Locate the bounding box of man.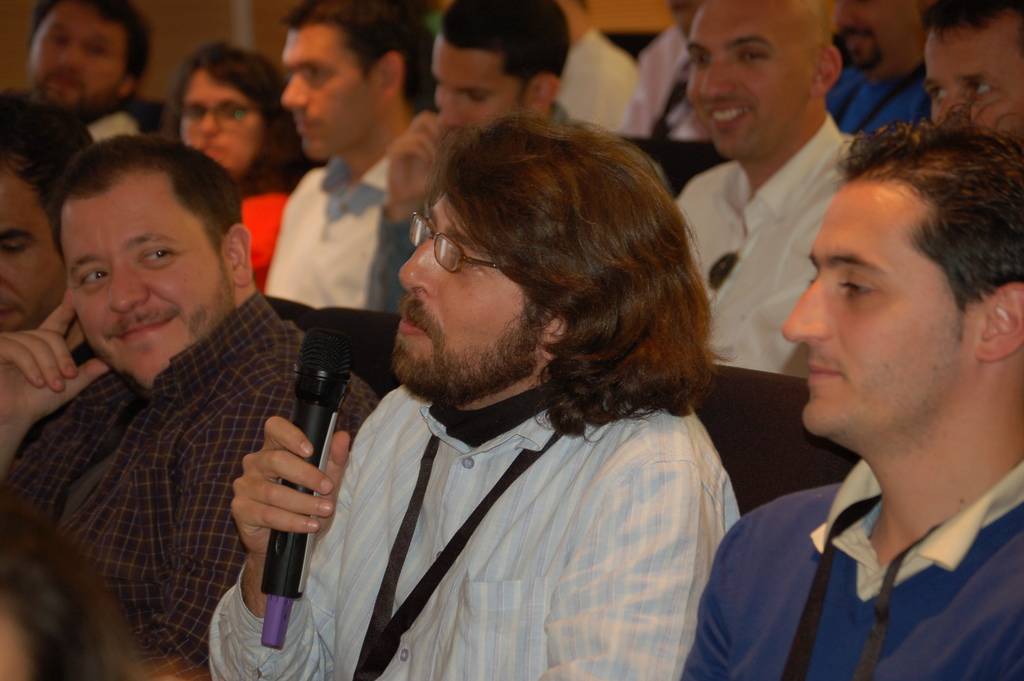
Bounding box: Rect(264, 5, 455, 344).
